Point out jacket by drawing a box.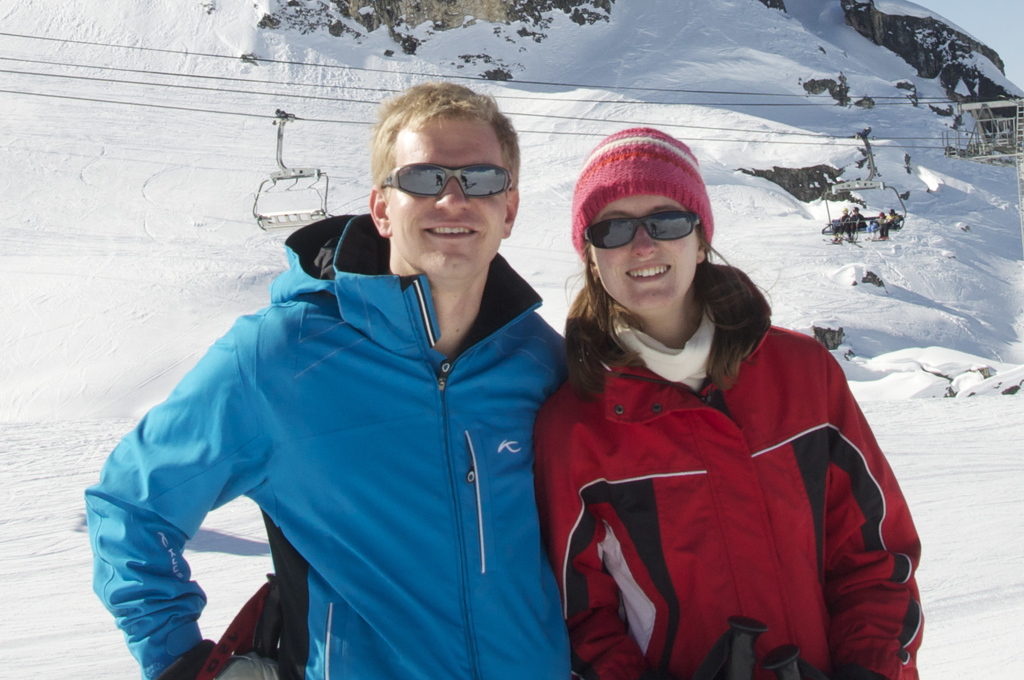
<bbox>549, 324, 927, 678</bbox>.
